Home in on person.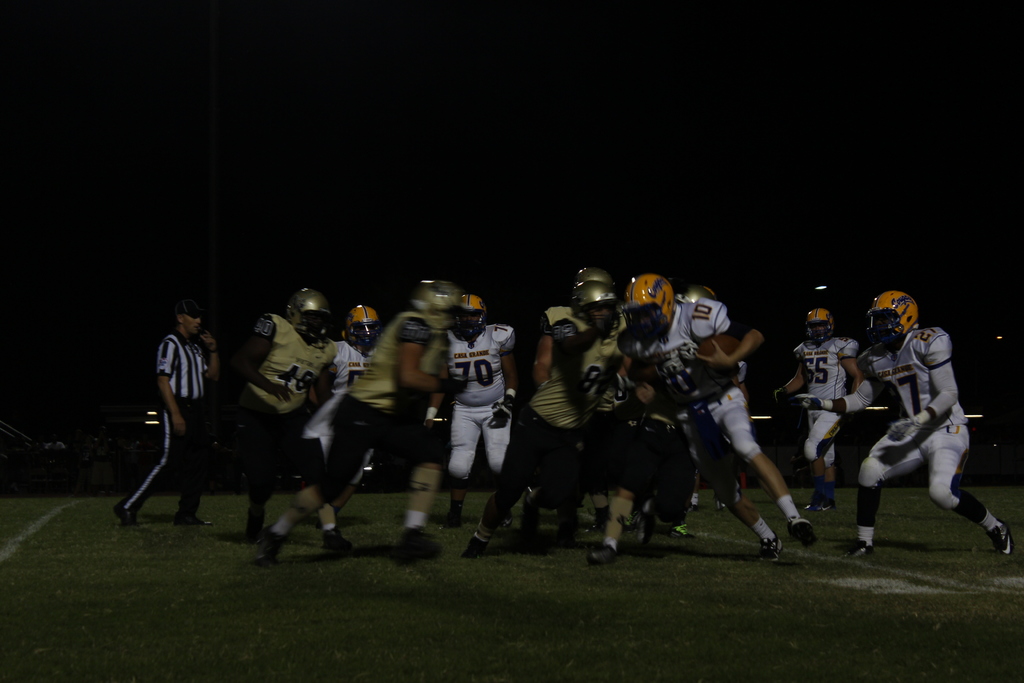
Homed in at x1=119 y1=298 x2=207 y2=525.
